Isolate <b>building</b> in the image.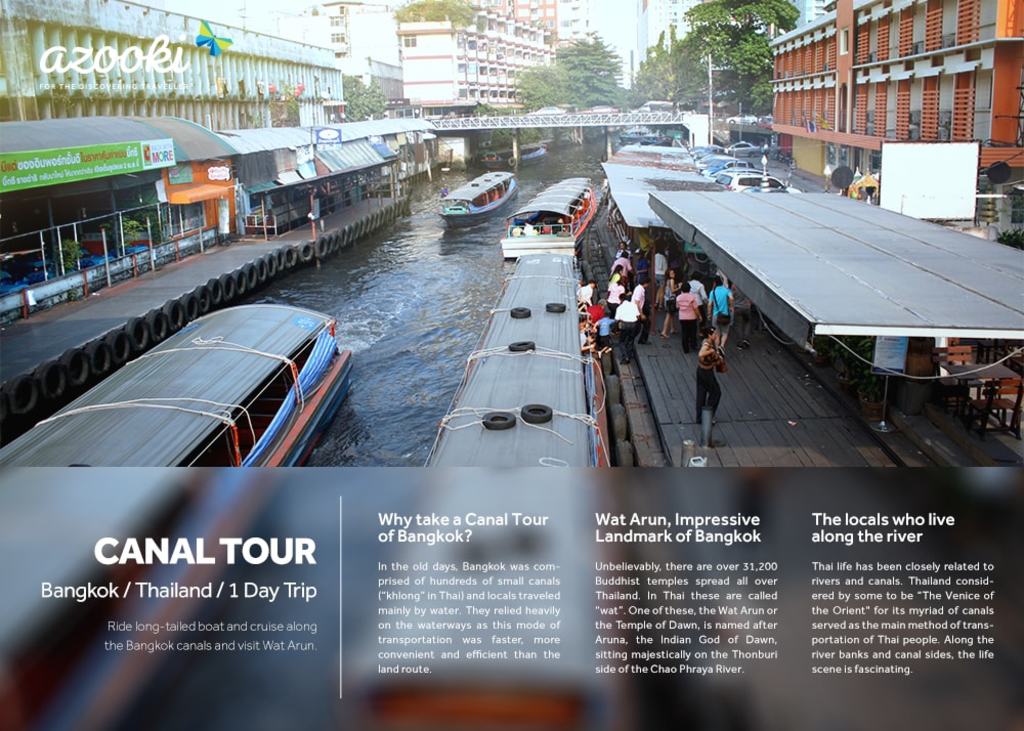
Isolated region: 632 0 1023 249.
